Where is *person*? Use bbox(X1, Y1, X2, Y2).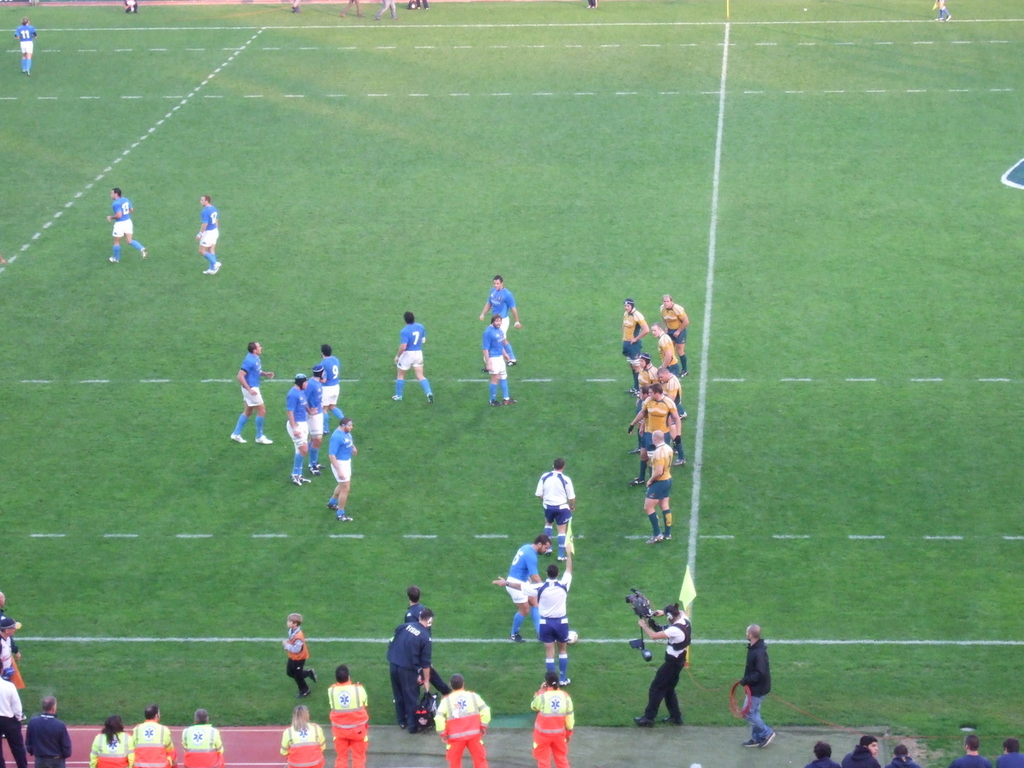
bbox(621, 295, 649, 387).
